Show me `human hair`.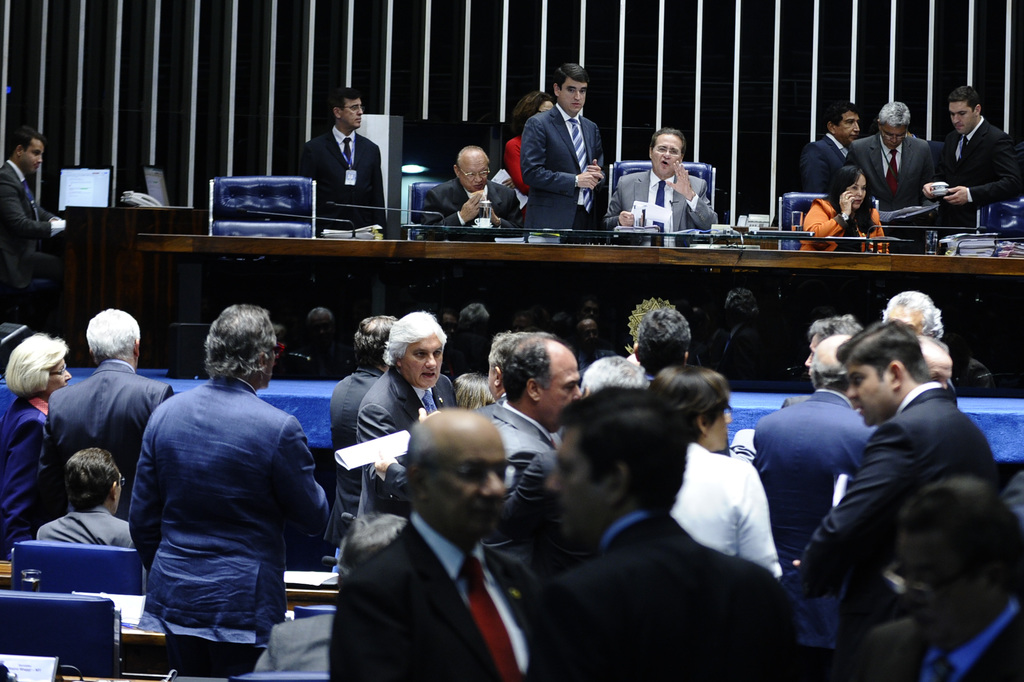
`human hair` is here: {"left": 551, "top": 58, "right": 588, "bottom": 94}.
